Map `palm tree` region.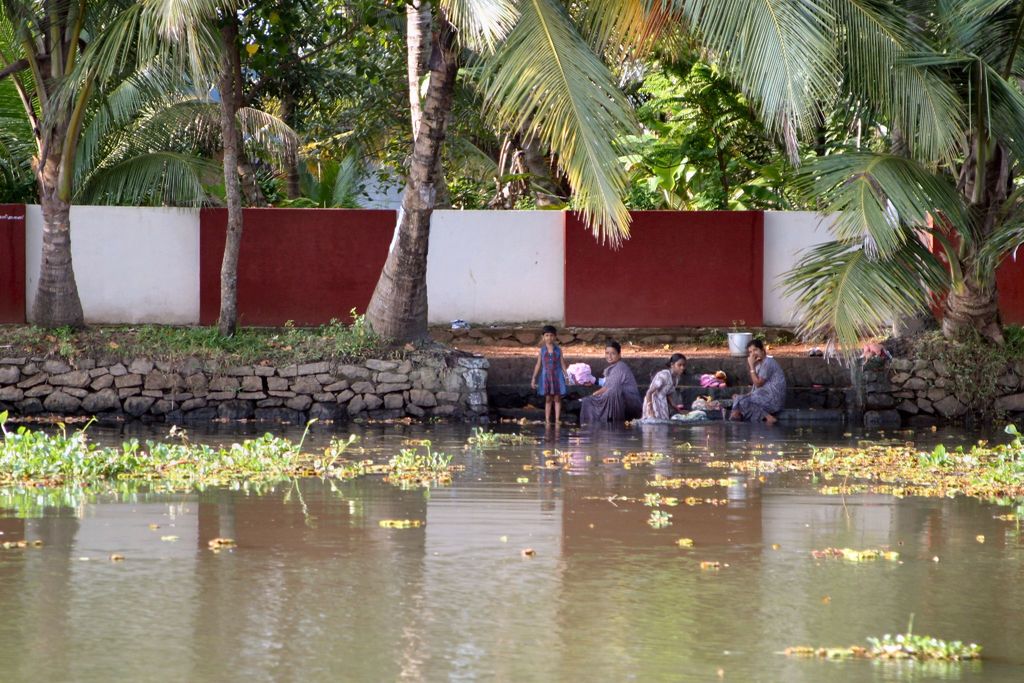
Mapped to 166/0/834/349.
